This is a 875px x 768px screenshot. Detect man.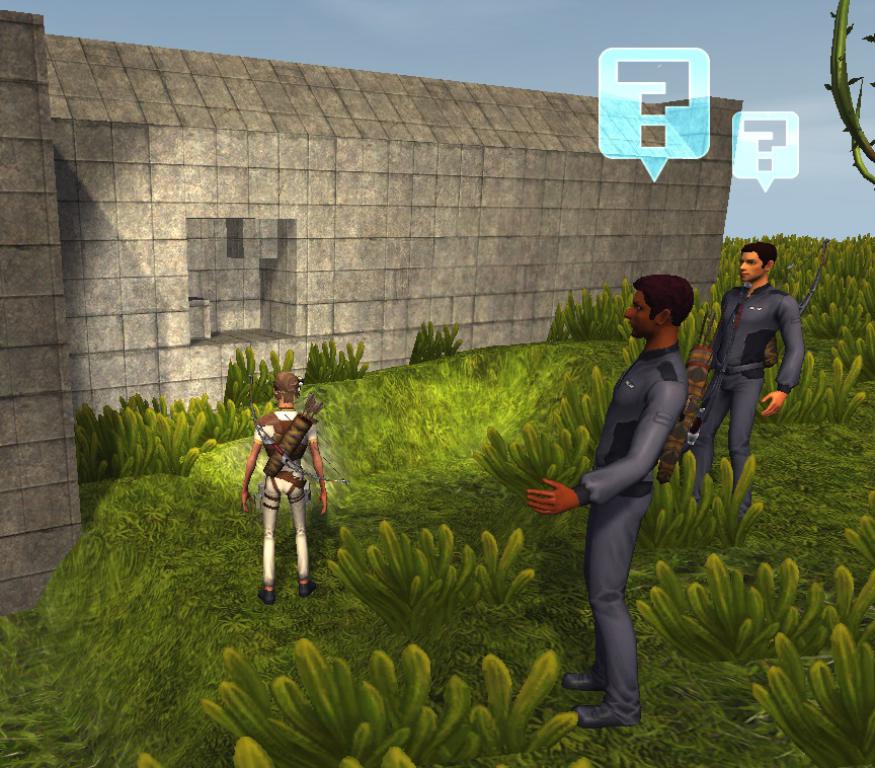
x1=692, y1=243, x2=806, y2=504.
